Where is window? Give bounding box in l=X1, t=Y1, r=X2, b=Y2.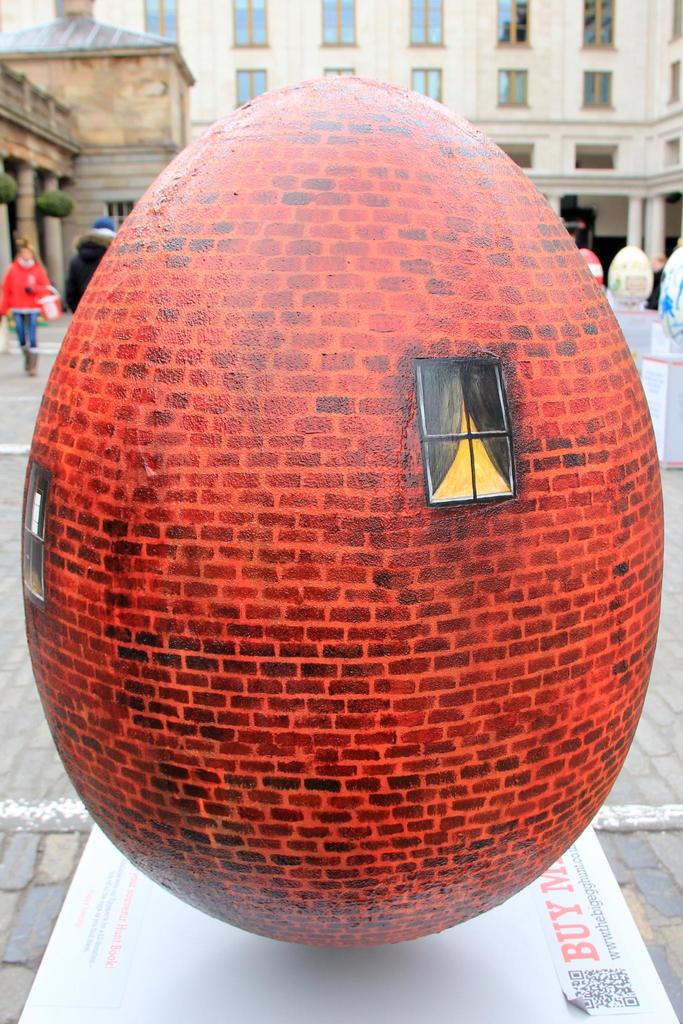
l=421, t=339, r=520, b=506.
